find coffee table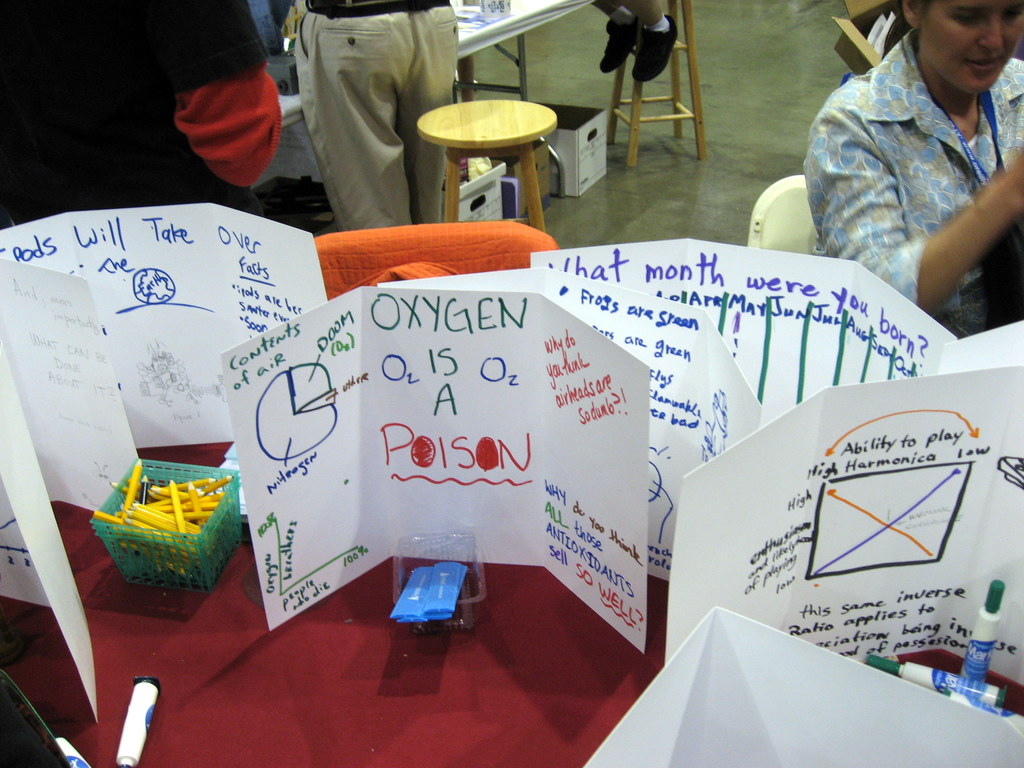
pyautogui.locateOnScreen(405, 78, 568, 232)
